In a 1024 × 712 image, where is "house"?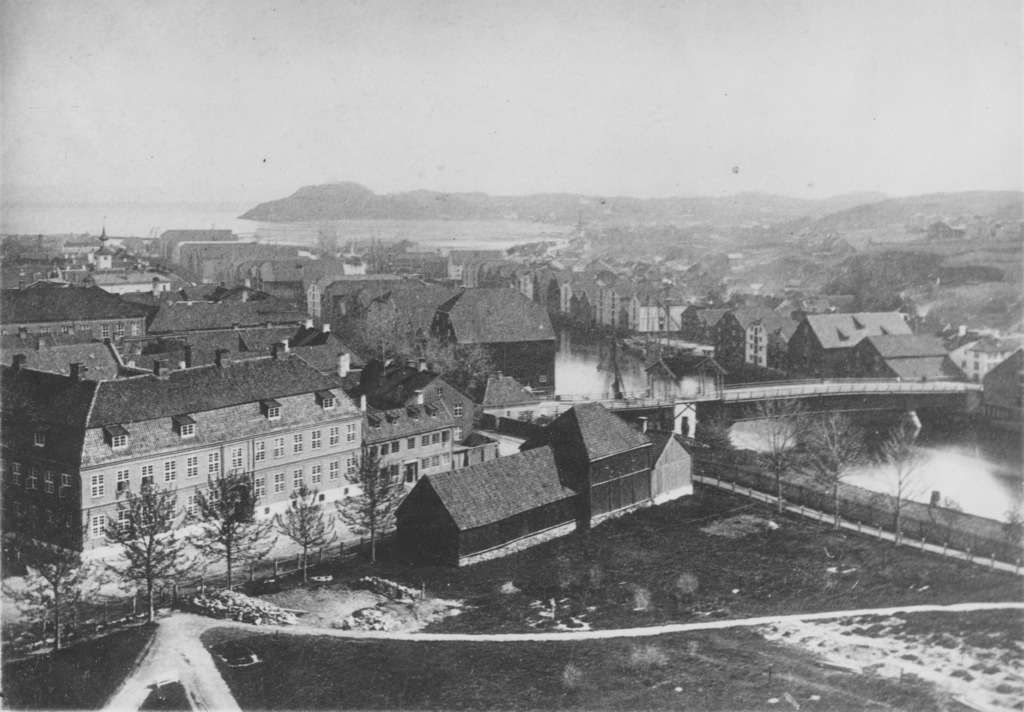
723:245:762:282.
